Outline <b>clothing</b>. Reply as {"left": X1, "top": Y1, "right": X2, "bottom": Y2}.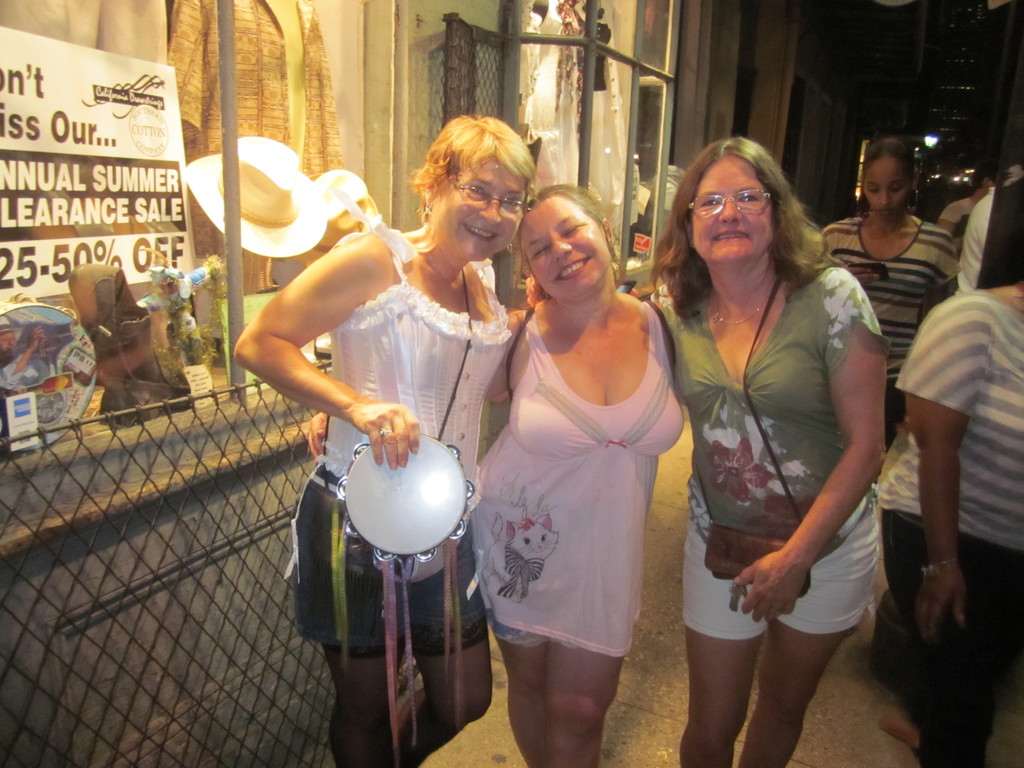
{"left": 876, "top": 288, "right": 1023, "bottom": 767}.
